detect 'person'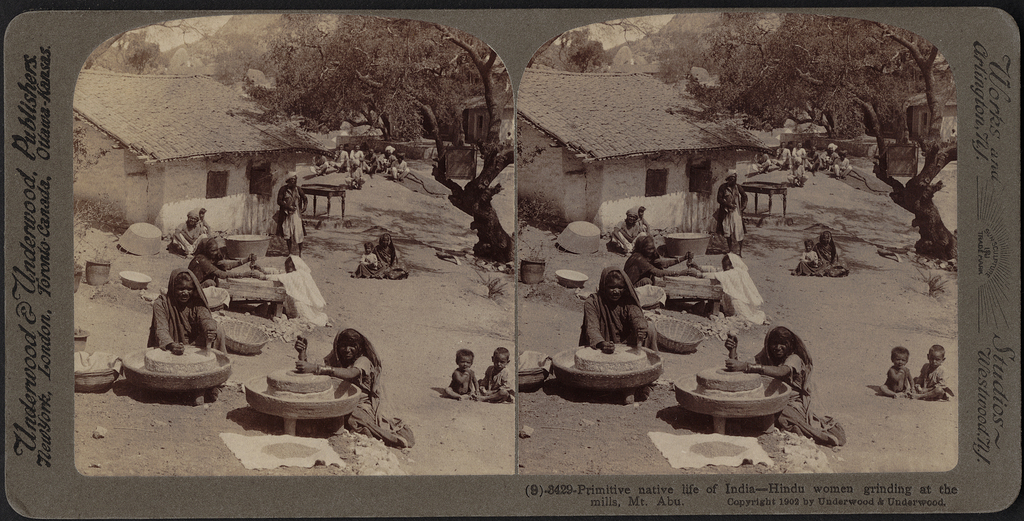
[354, 237, 379, 280]
